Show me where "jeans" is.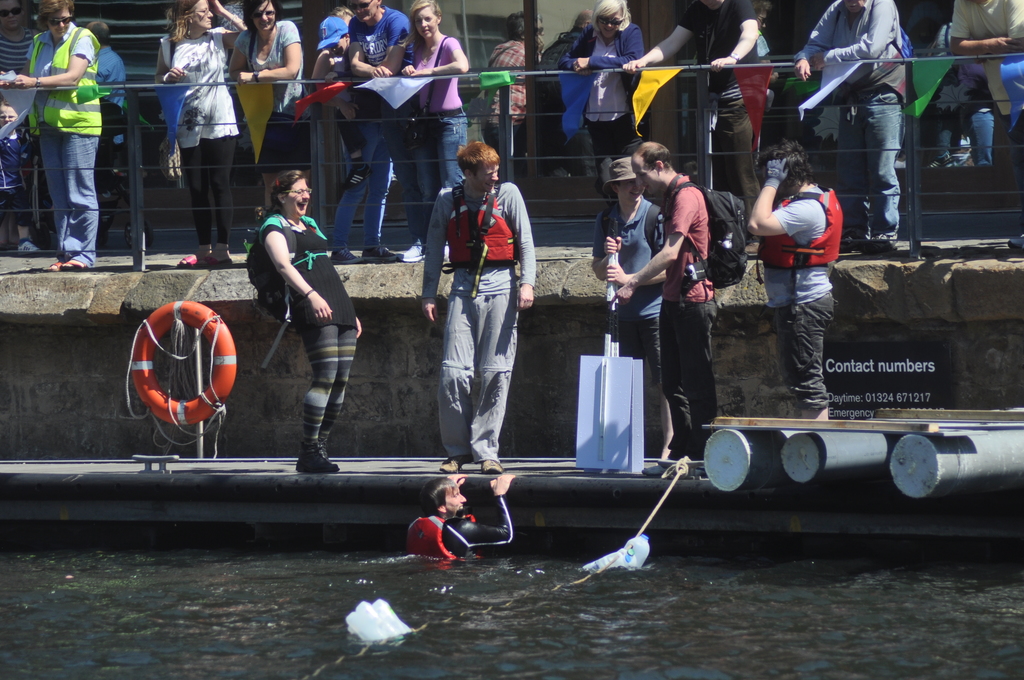
"jeans" is at 410,117,470,242.
